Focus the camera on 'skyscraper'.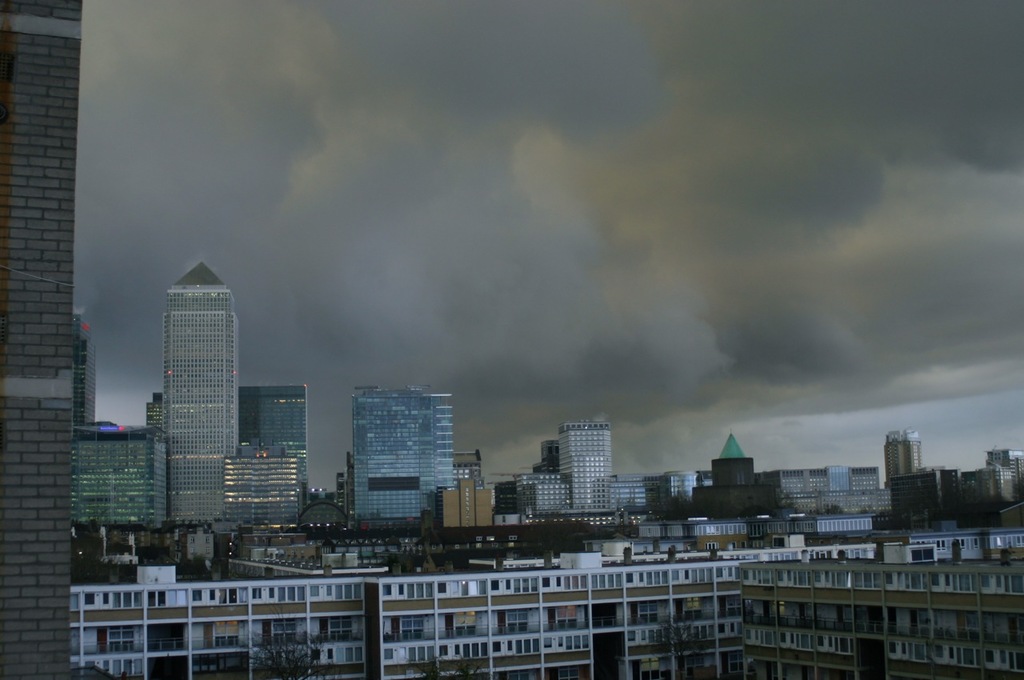
Focus region: 74/304/101/424.
